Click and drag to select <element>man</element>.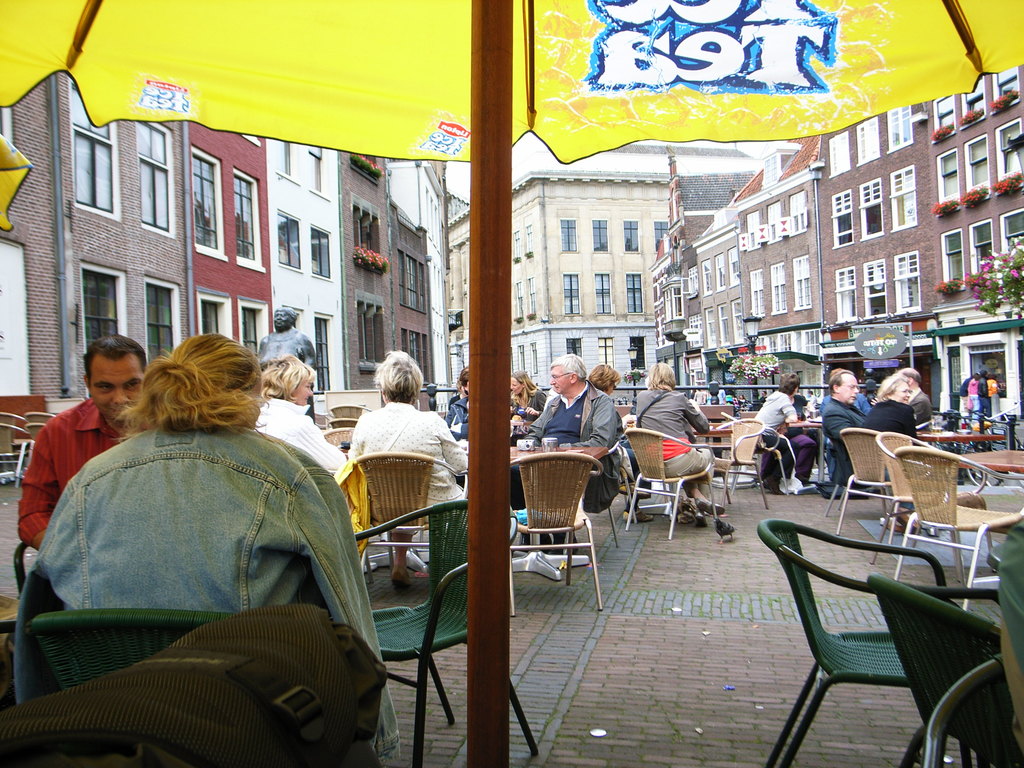
Selection: l=896, t=368, r=932, b=429.
